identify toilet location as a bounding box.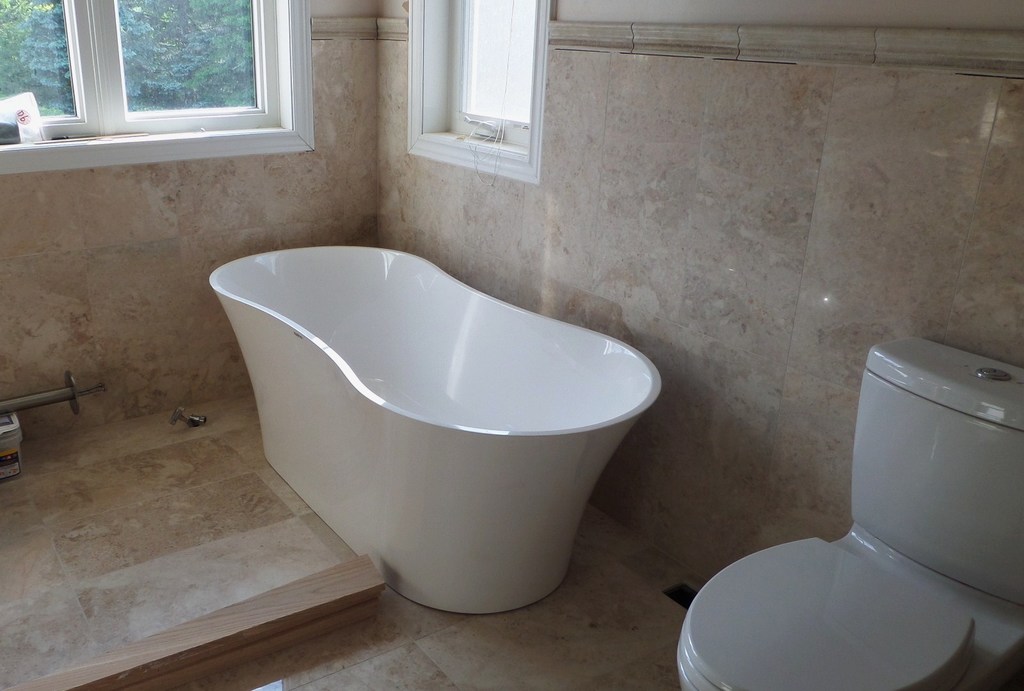
<region>705, 354, 1018, 690</region>.
